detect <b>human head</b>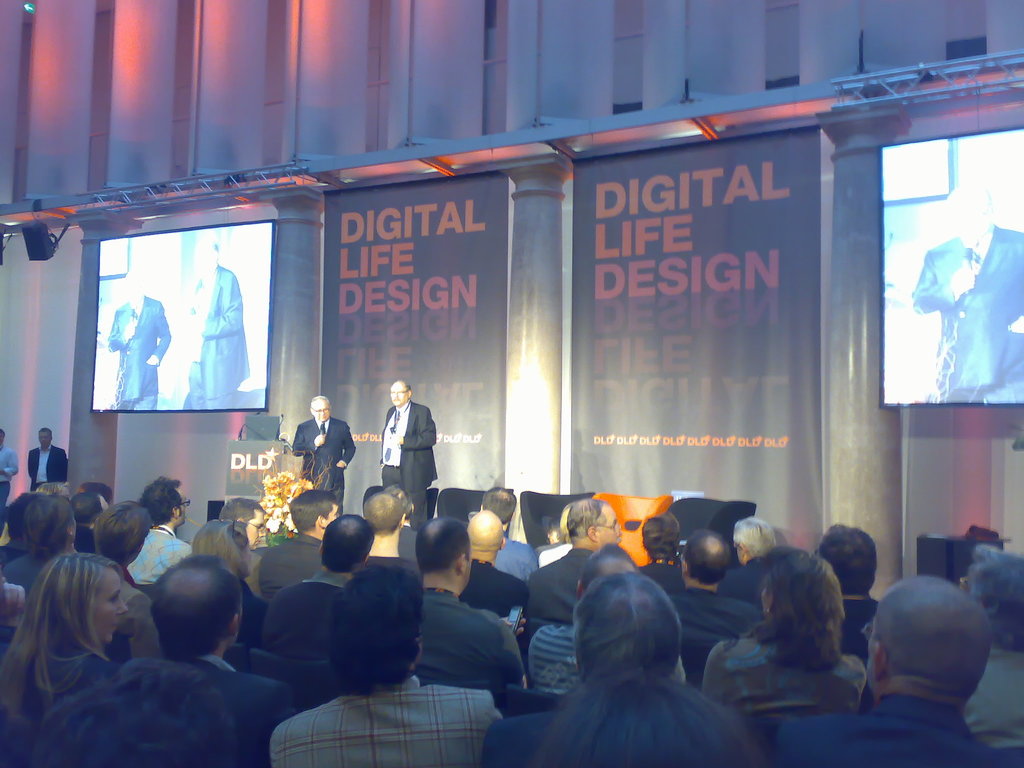
box(195, 243, 218, 280)
